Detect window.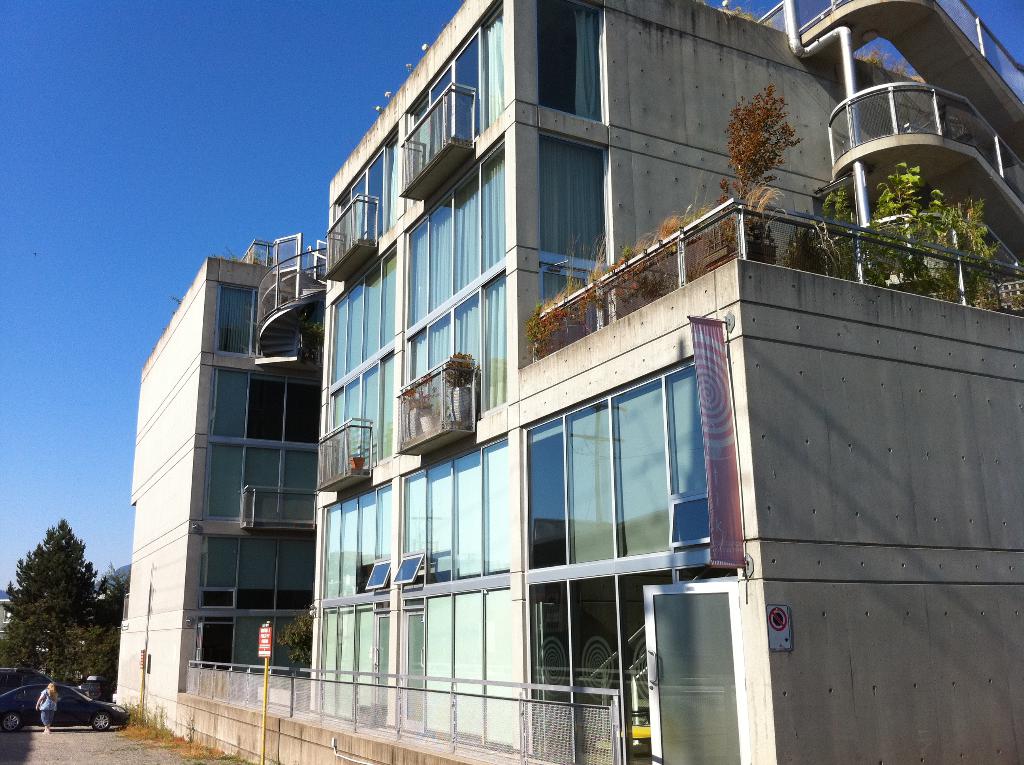
Detected at x1=364 y1=563 x2=388 y2=593.
